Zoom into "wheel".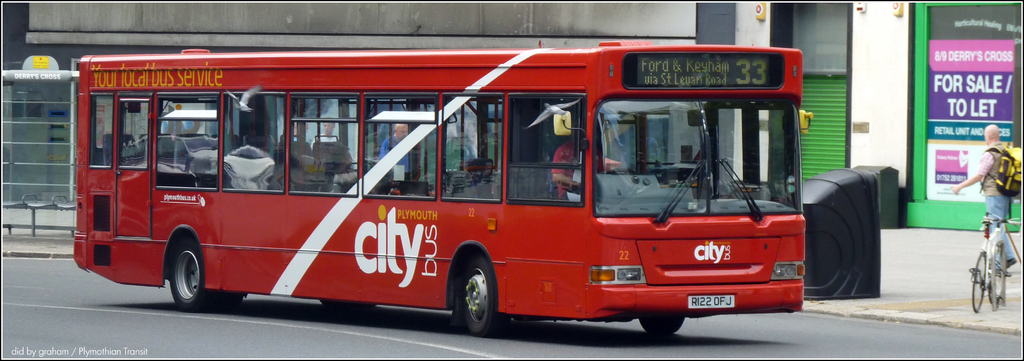
Zoom target: <box>219,291,245,307</box>.
